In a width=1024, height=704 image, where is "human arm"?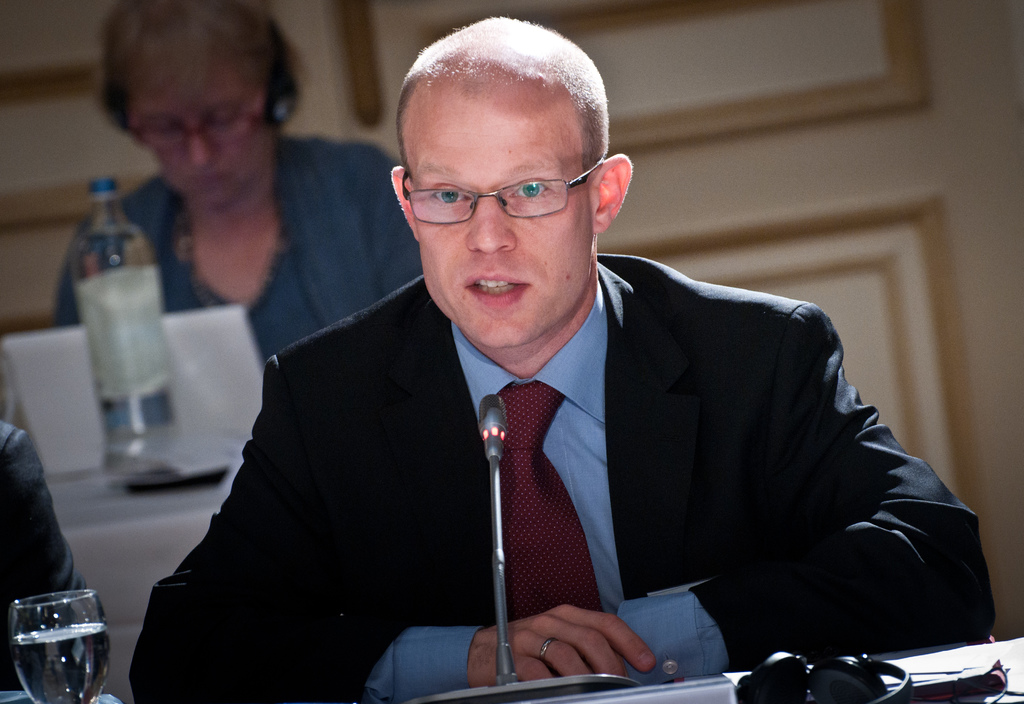
(127,361,648,698).
